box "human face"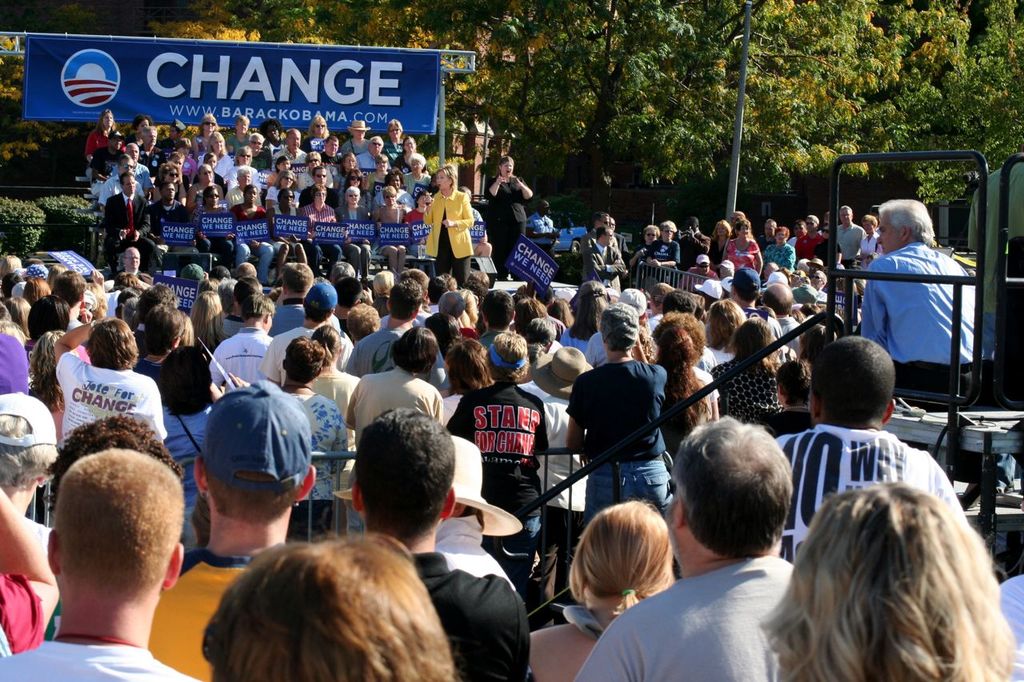
rect(314, 120, 326, 134)
